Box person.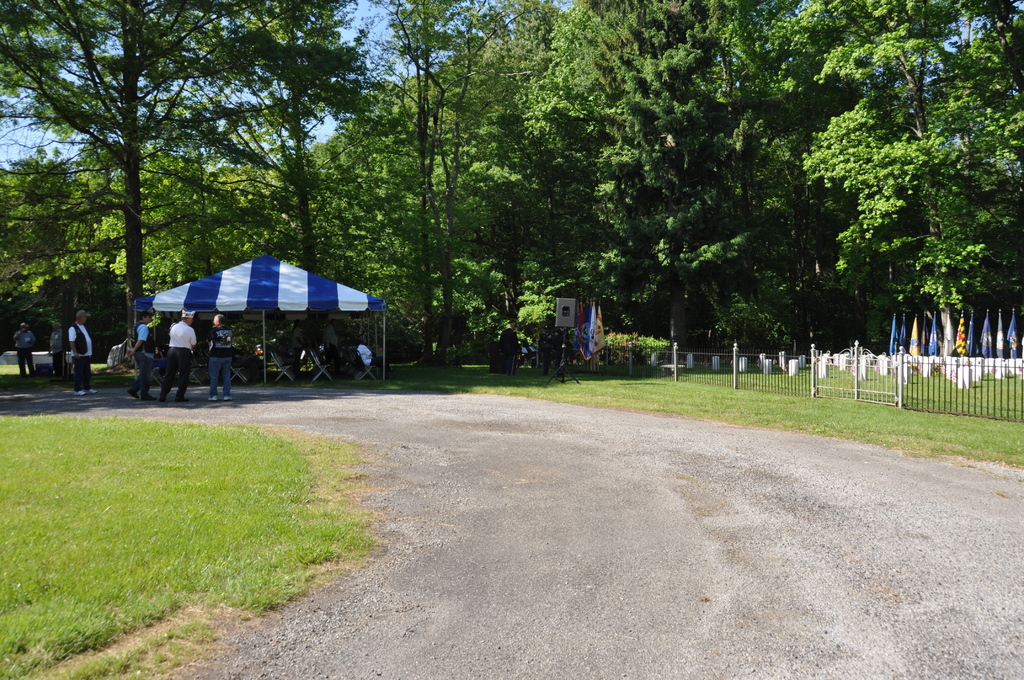
Rect(156, 308, 200, 401).
